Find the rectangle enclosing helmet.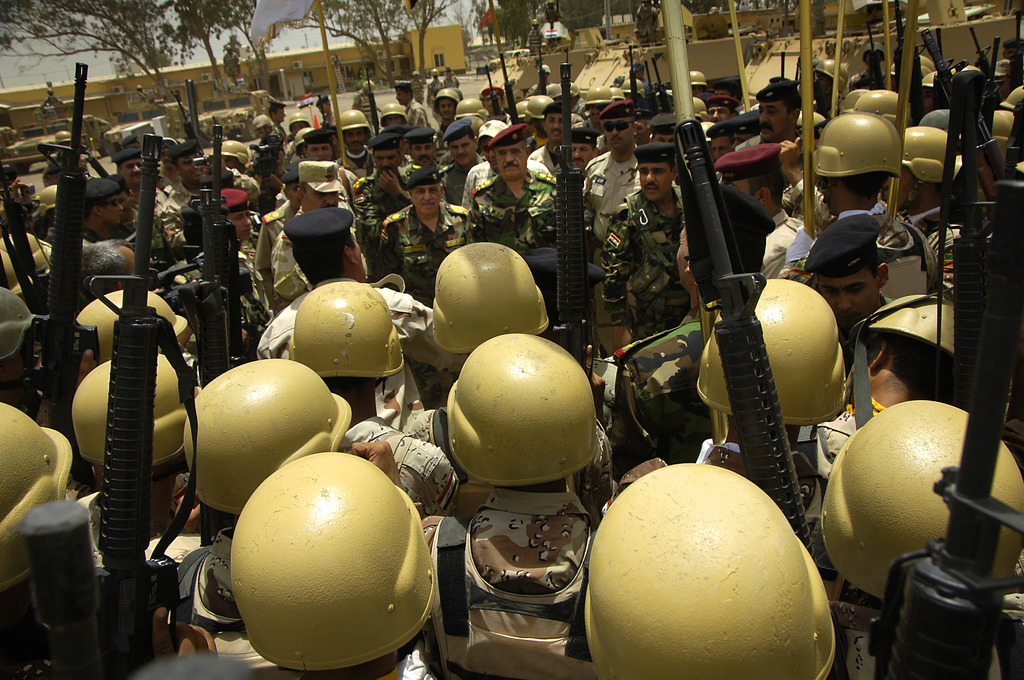
locate(688, 71, 706, 93).
